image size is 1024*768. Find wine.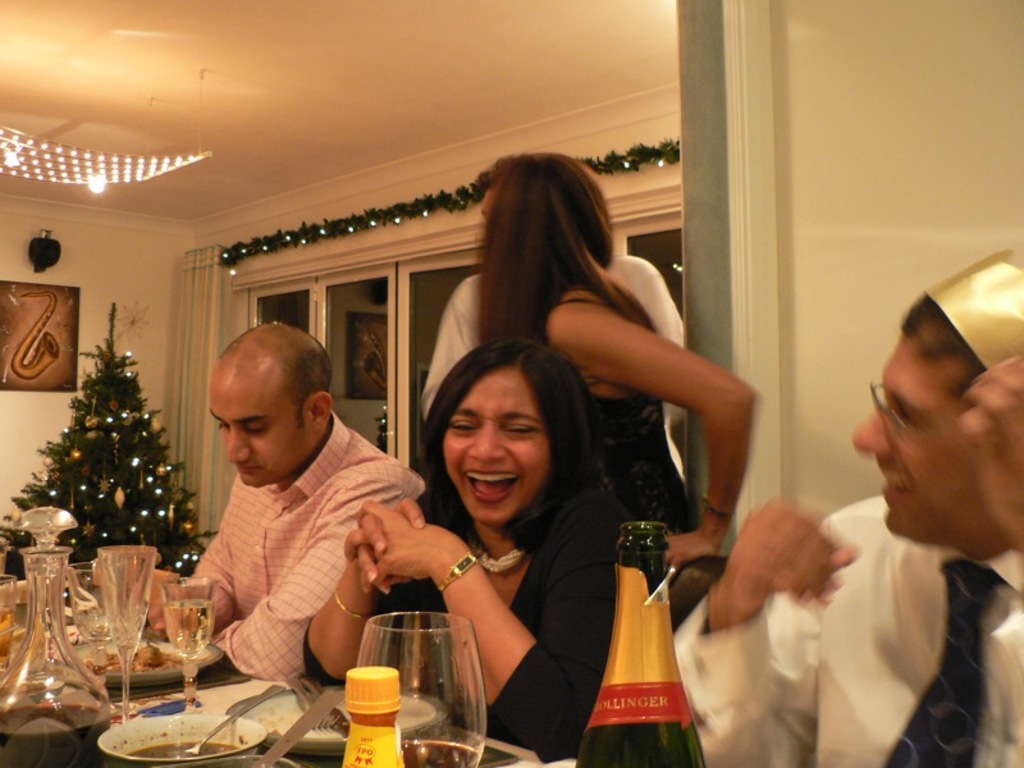
bbox(403, 740, 486, 767).
